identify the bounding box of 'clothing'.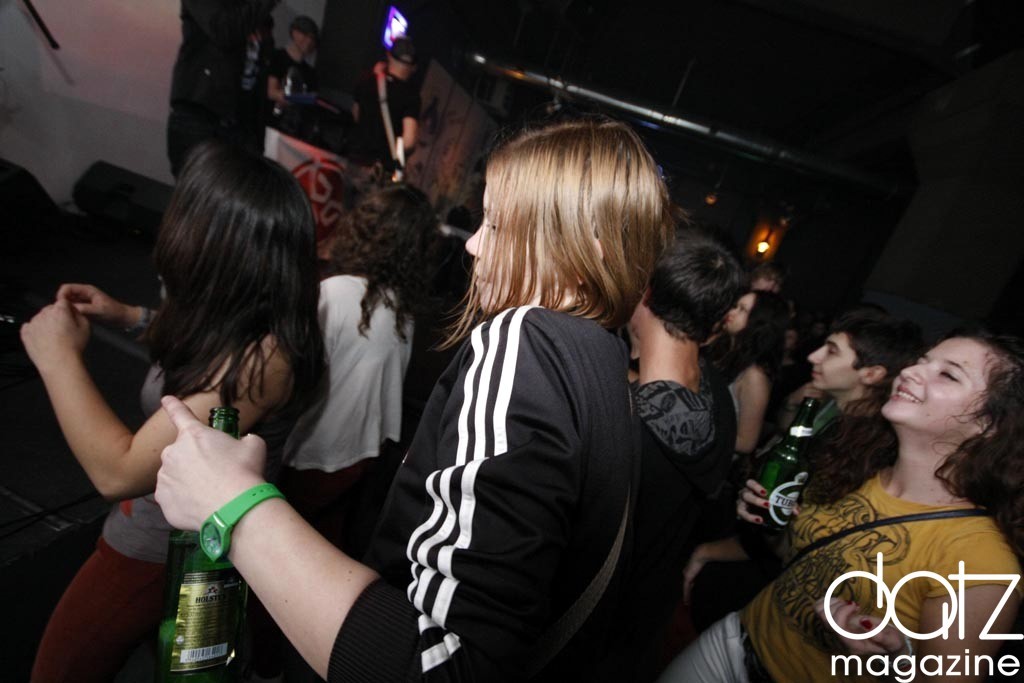
l=662, t=439, r=1023, b=682.
